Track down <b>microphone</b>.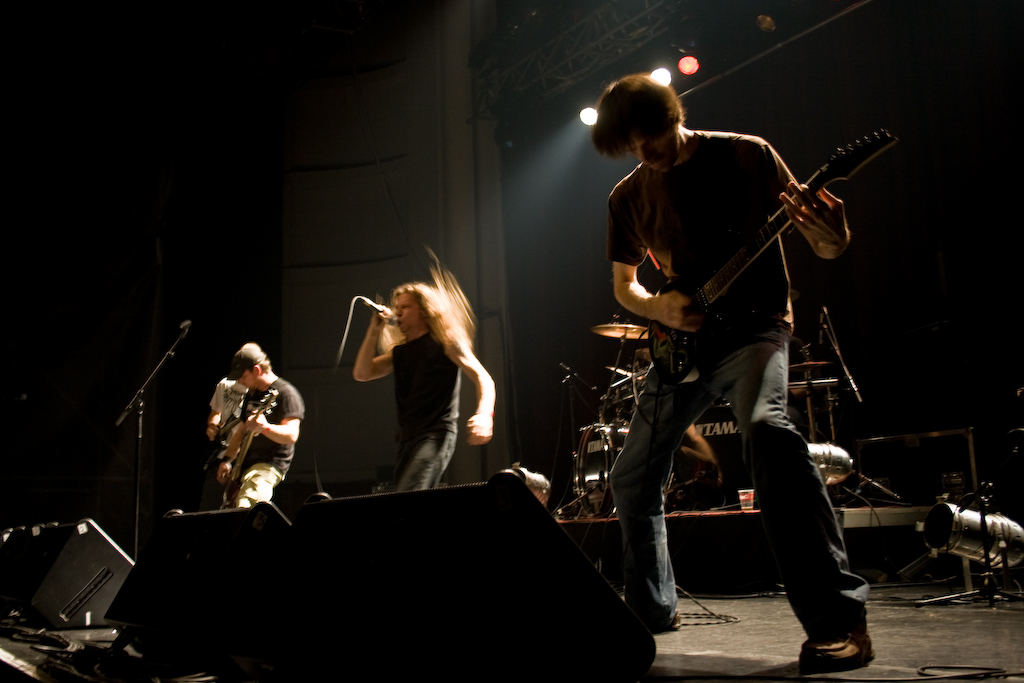
Tracked to 559, 362, 603, 405.
